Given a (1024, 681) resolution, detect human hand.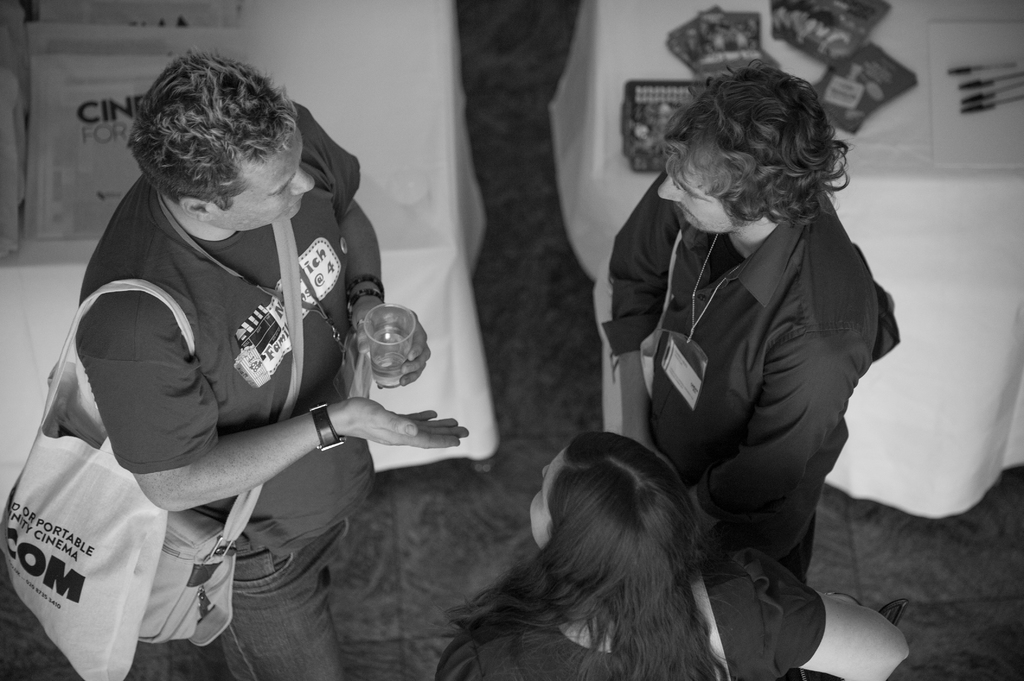
detection(350, 296, 429, 388).
